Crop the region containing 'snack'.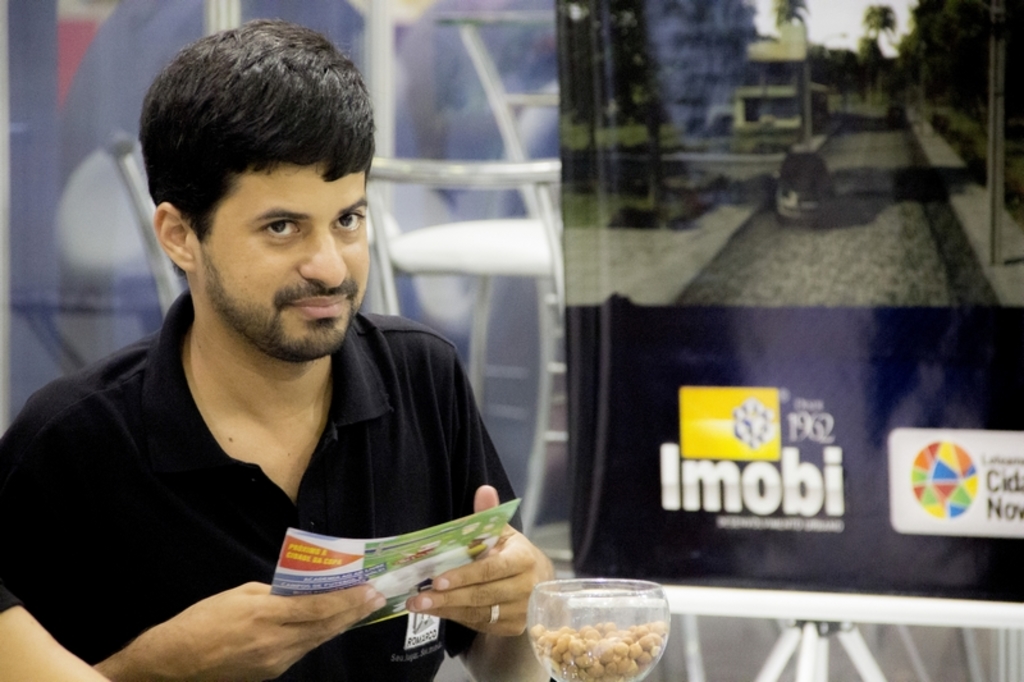
Crop region: (518,608,673,681).
